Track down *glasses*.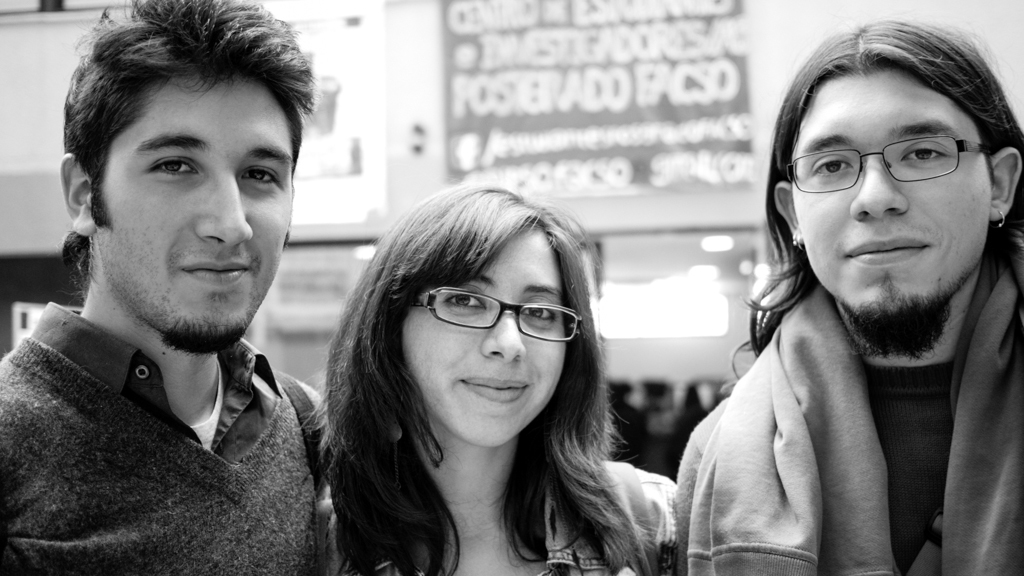
Tracked to 407 287 582 344.
